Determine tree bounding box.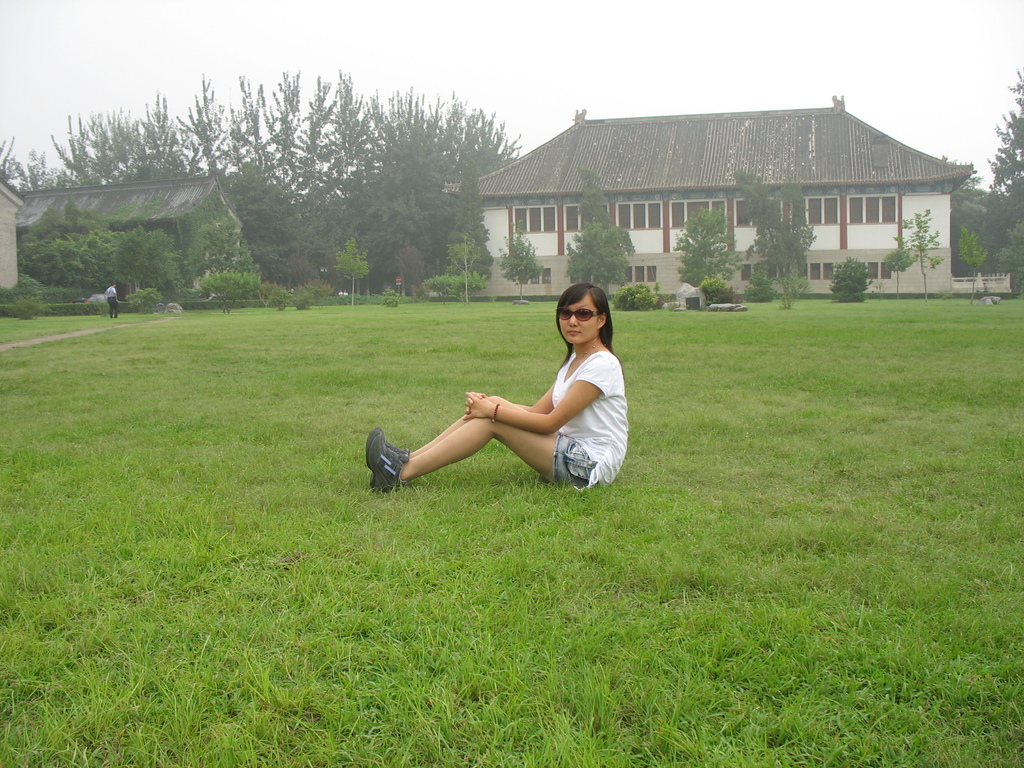
Determined: bbox=[0, 131, 28, 193].
